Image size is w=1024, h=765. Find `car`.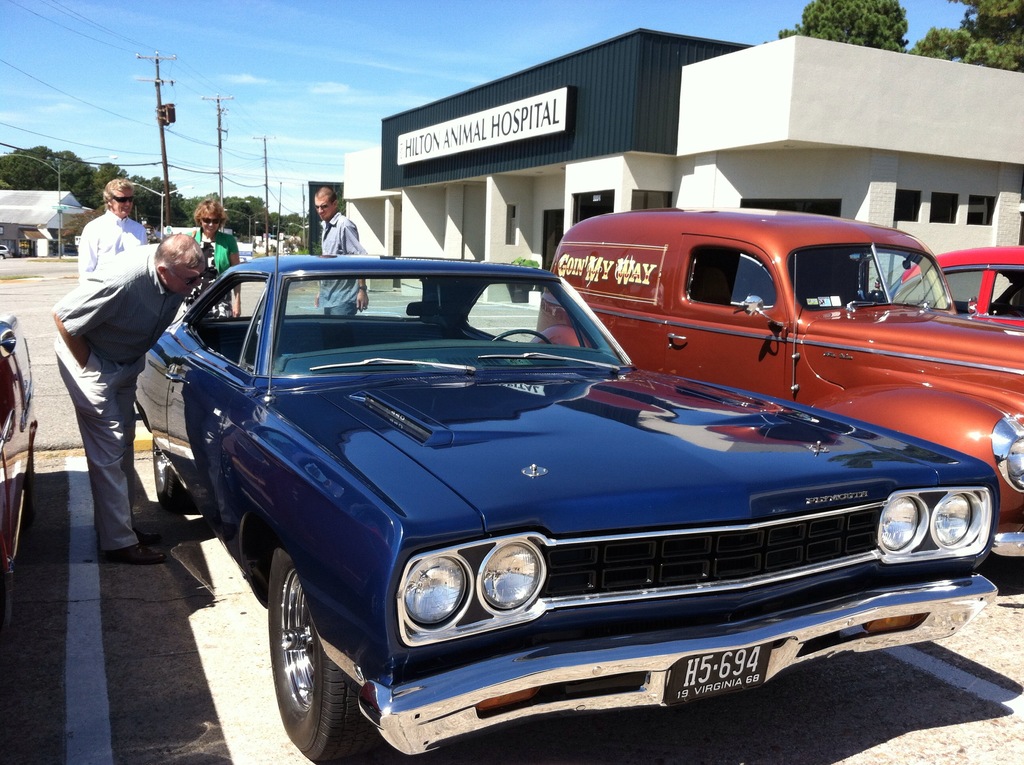
box(148, 257, 942, 748).
